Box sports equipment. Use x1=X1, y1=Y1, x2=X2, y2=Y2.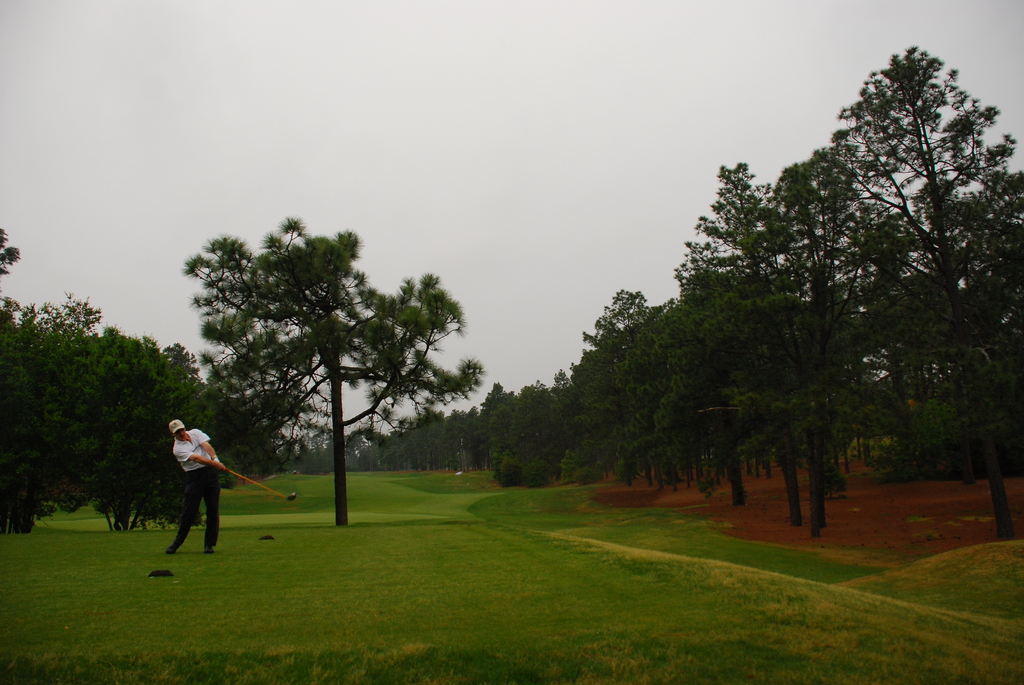
x1=220, y1=465, x2=296, y2=500.
